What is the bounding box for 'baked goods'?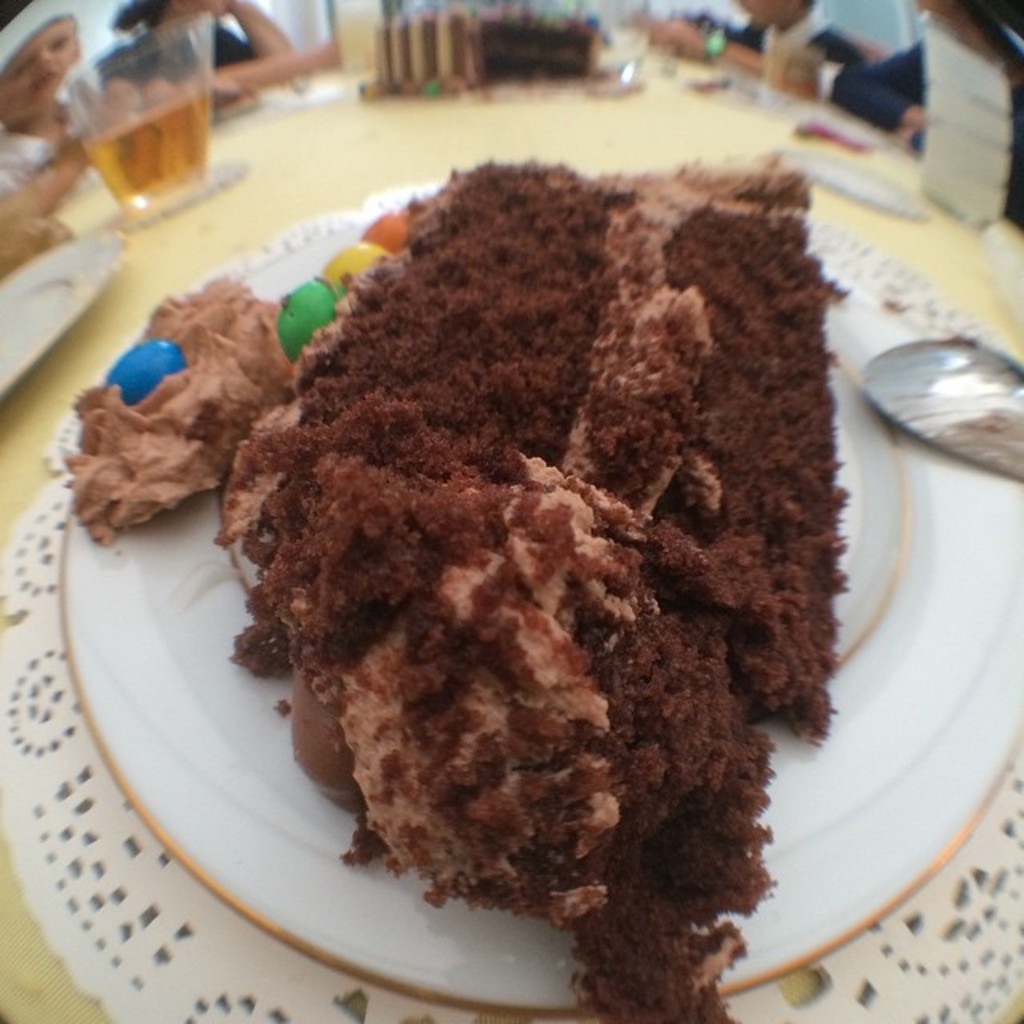
x1=202, y1=154, x2=883, y2=982.
